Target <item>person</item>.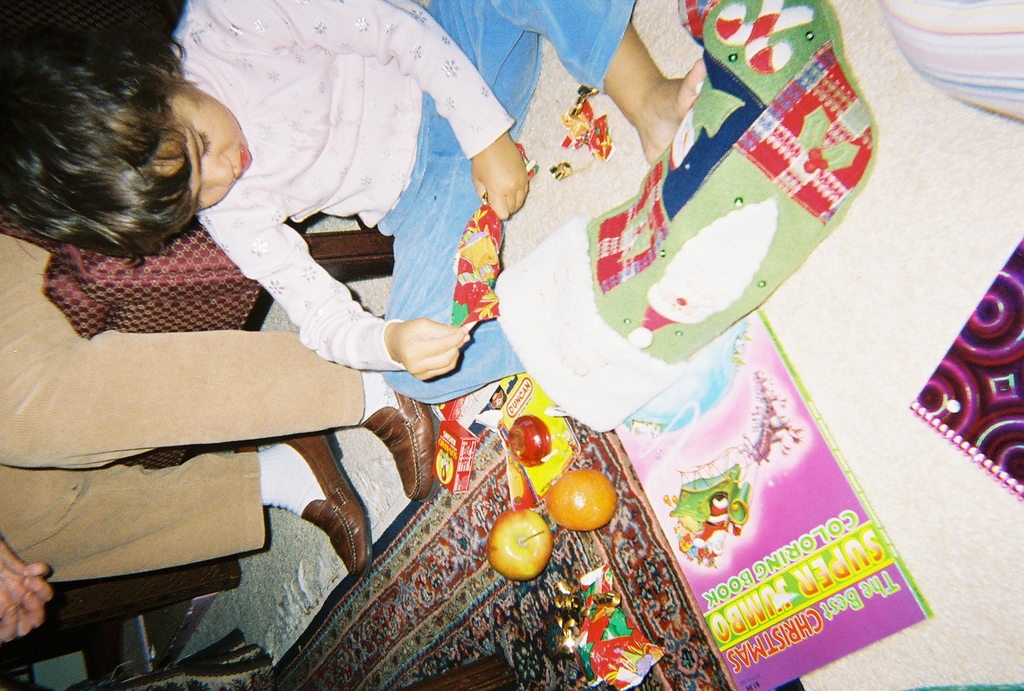
Target region: 0:0:712:411.
